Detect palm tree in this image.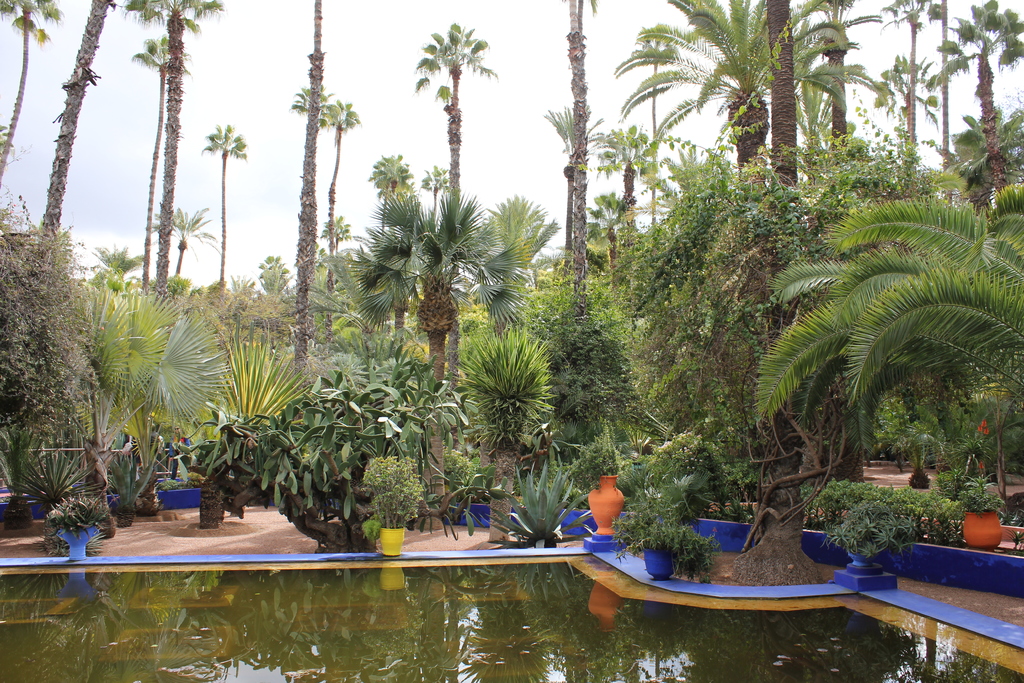
Detection: x1=694, y1=0, x2=890, y2=179.
